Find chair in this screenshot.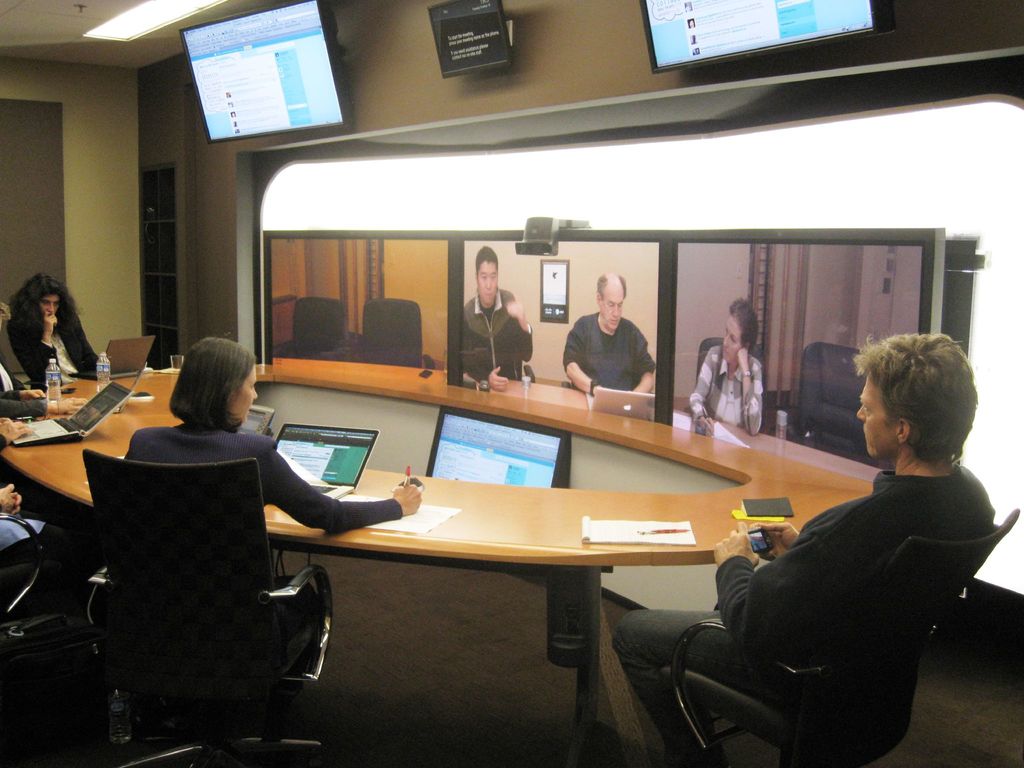
The bounding box for chair is bbox(0, 321, 35, 394).
